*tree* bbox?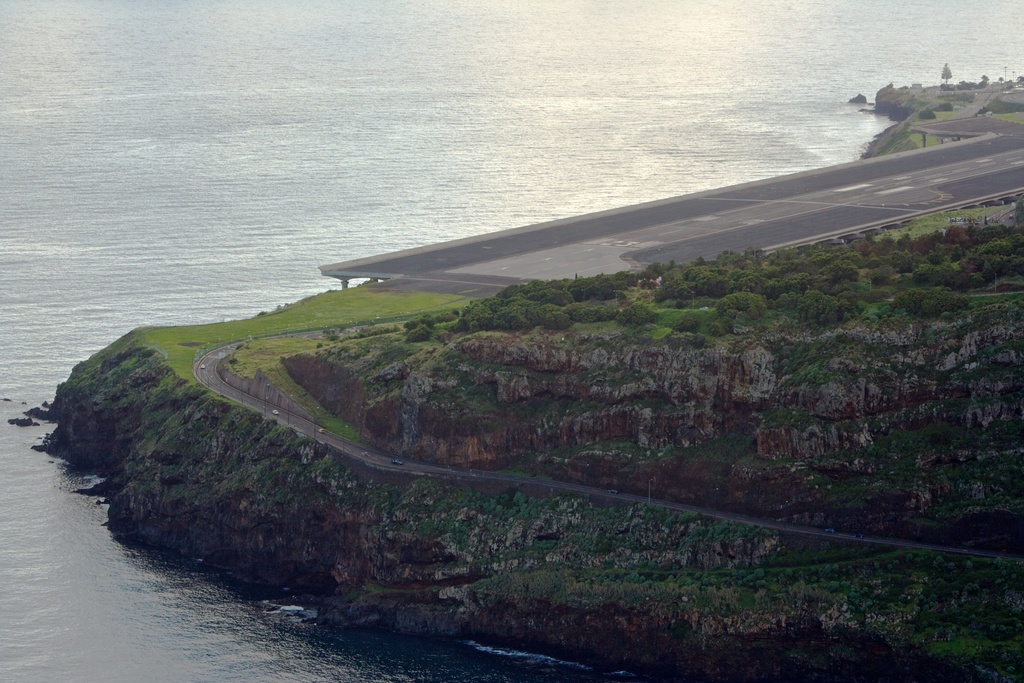
locate(911, 232, 927, 254)
